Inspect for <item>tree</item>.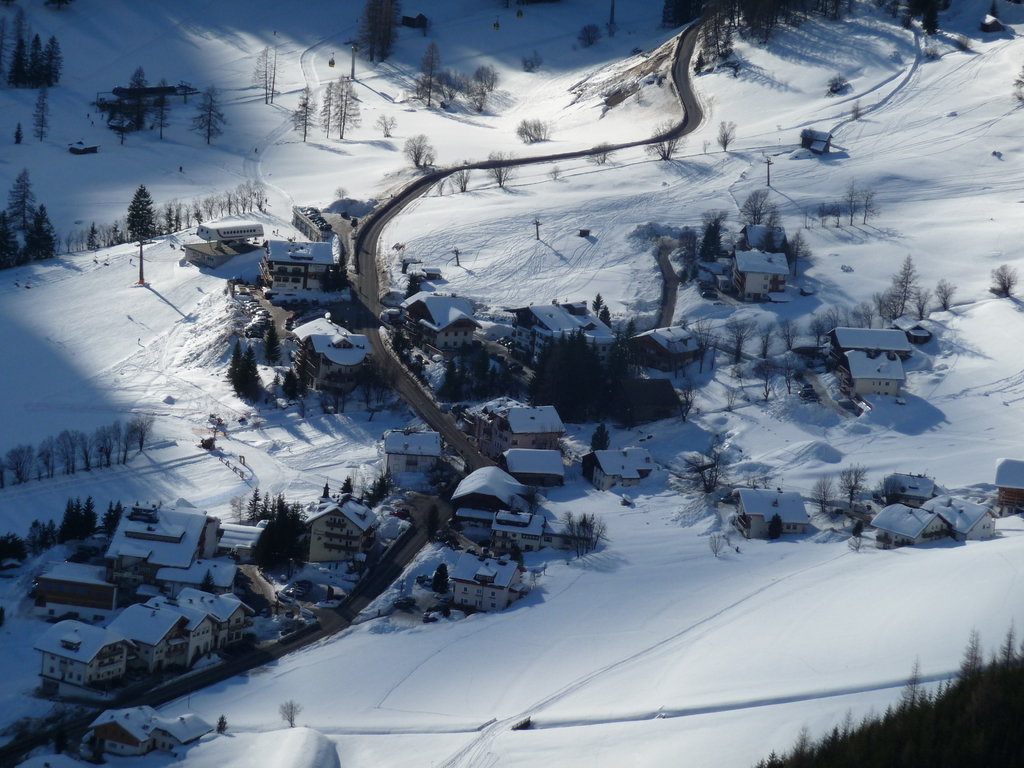
Inspection: bbox=(30, 203, 62, 262).
